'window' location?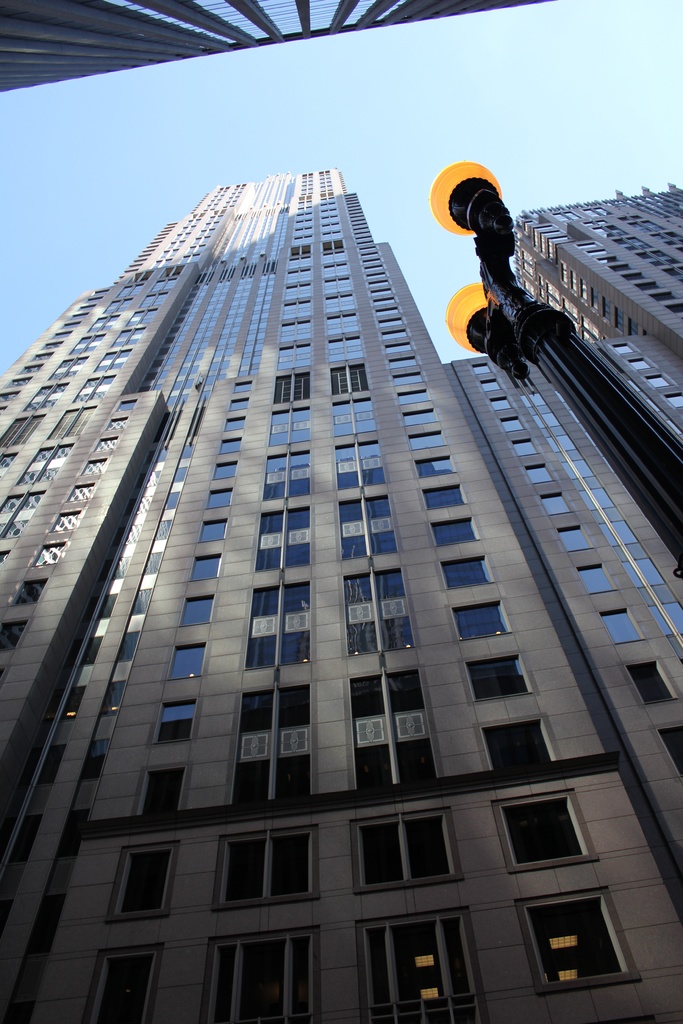
region(218, 827, 318, 904)
